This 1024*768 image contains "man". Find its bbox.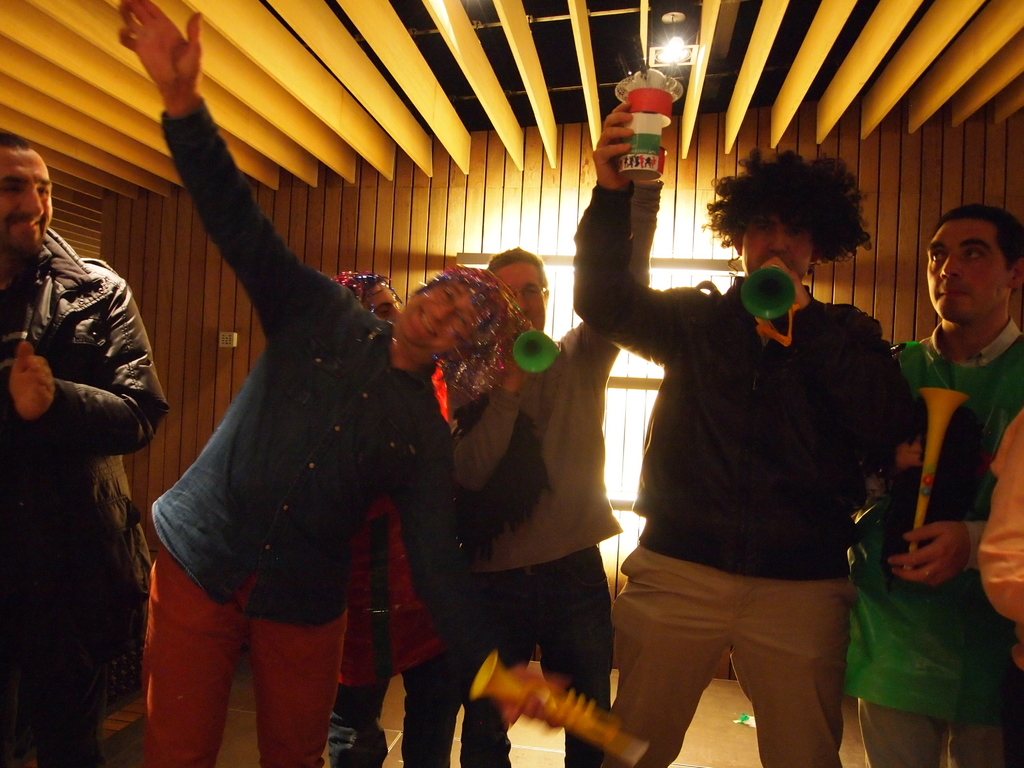
[x1=842, y1=200, x2=1023, y2=767].
